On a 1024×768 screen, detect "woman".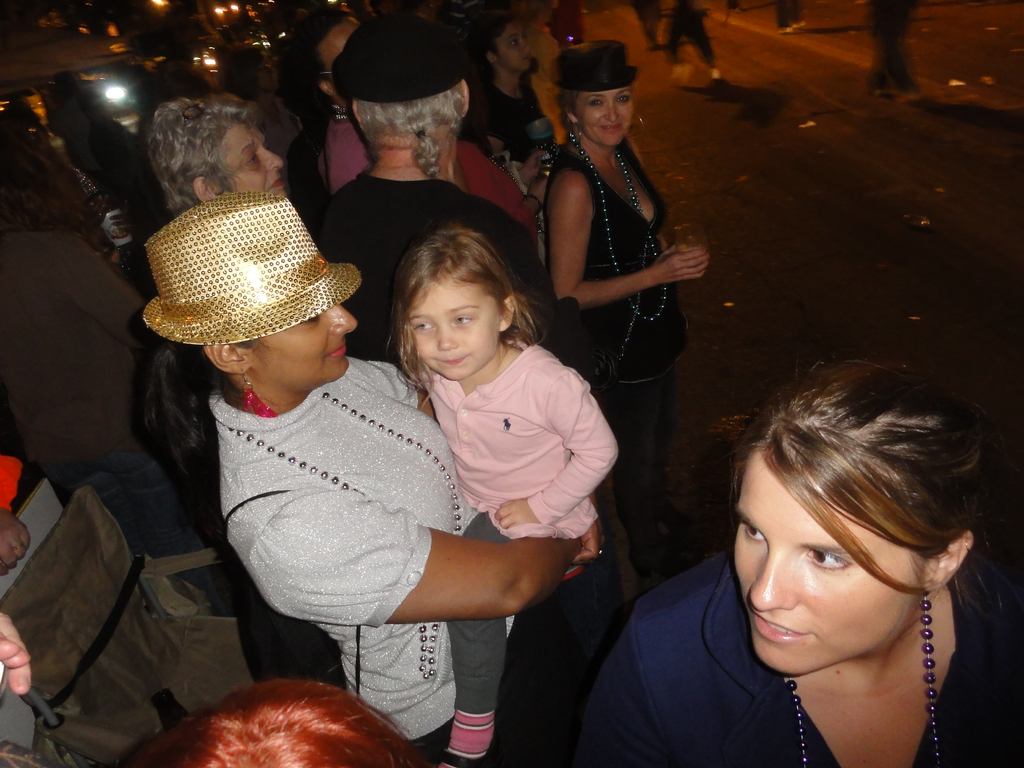
box=[130, 186, 620, 762].
